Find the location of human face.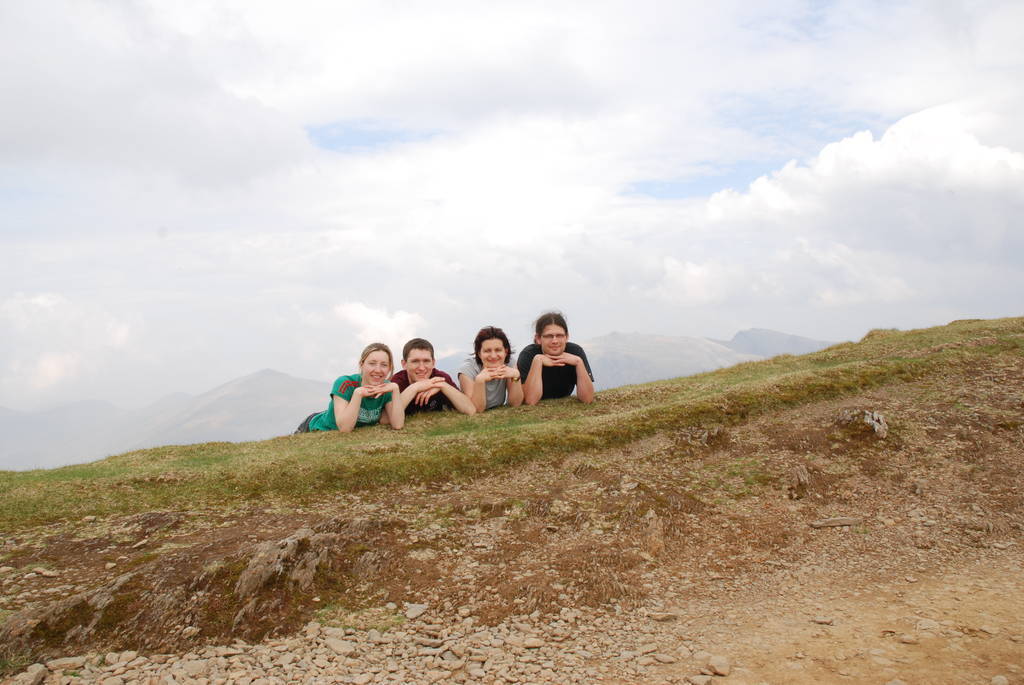
Location: (x1=542, y1=326, x2=567, y2=355).
